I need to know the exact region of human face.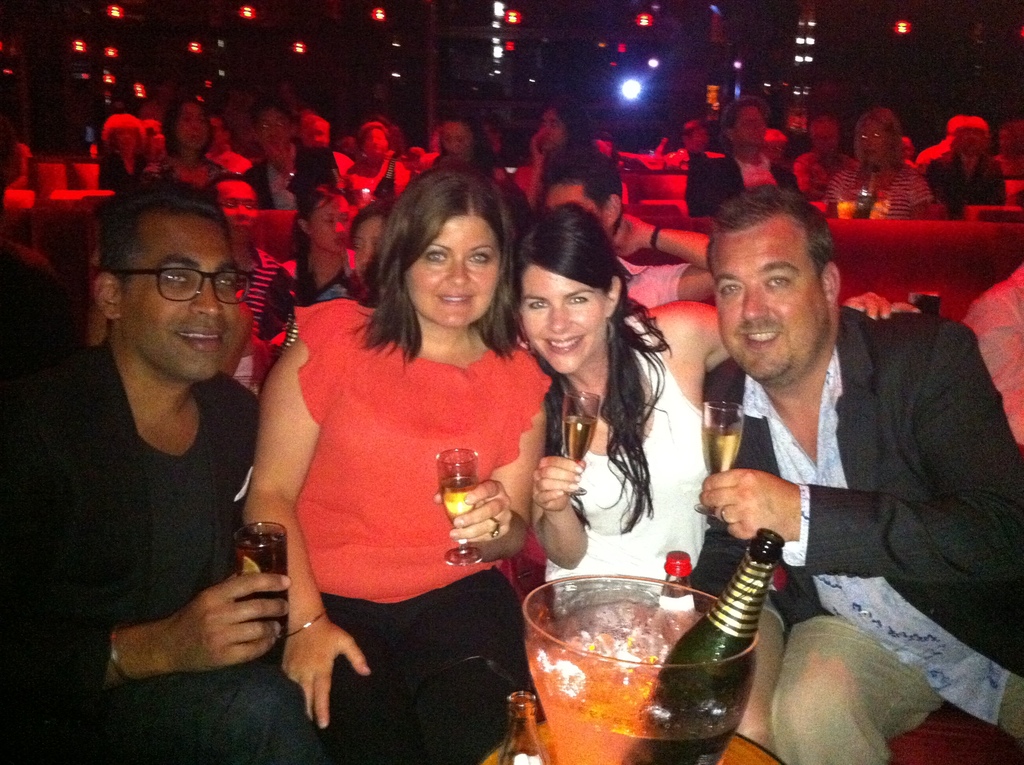
Region: x1=856 y1=117 x2=886 y2=162.
